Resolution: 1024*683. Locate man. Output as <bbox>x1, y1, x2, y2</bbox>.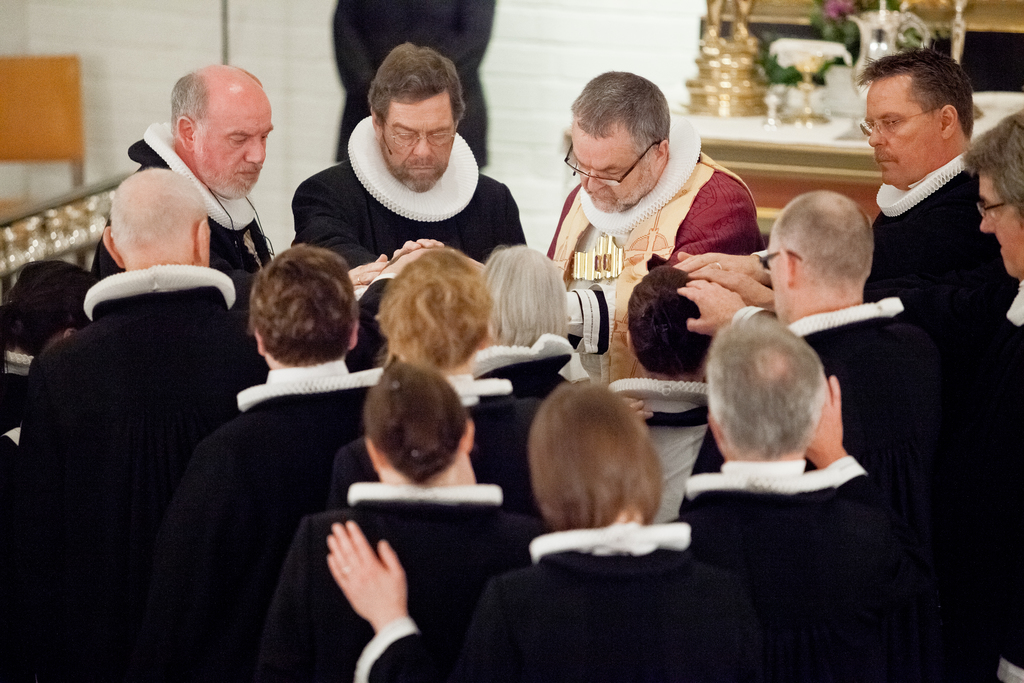
<bbox>676, 312, 895, 682</bbox>.
